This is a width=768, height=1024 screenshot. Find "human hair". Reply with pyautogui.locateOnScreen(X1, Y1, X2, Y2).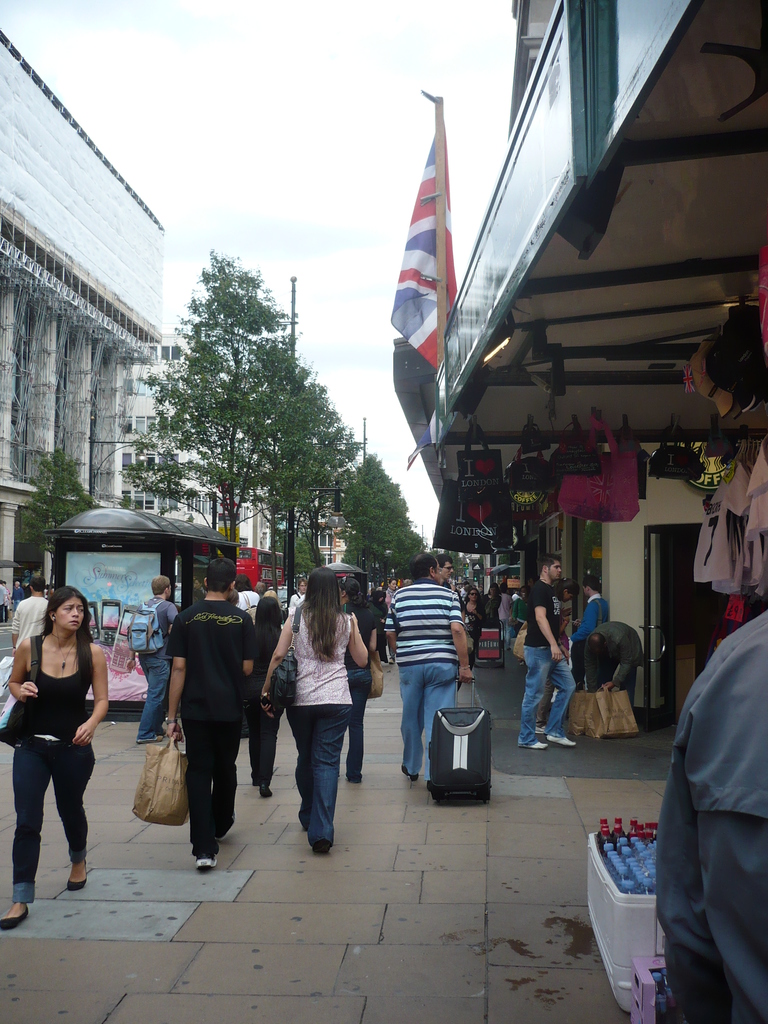
pyautogui.locateOnScreen(548, 577, 584, 599).
